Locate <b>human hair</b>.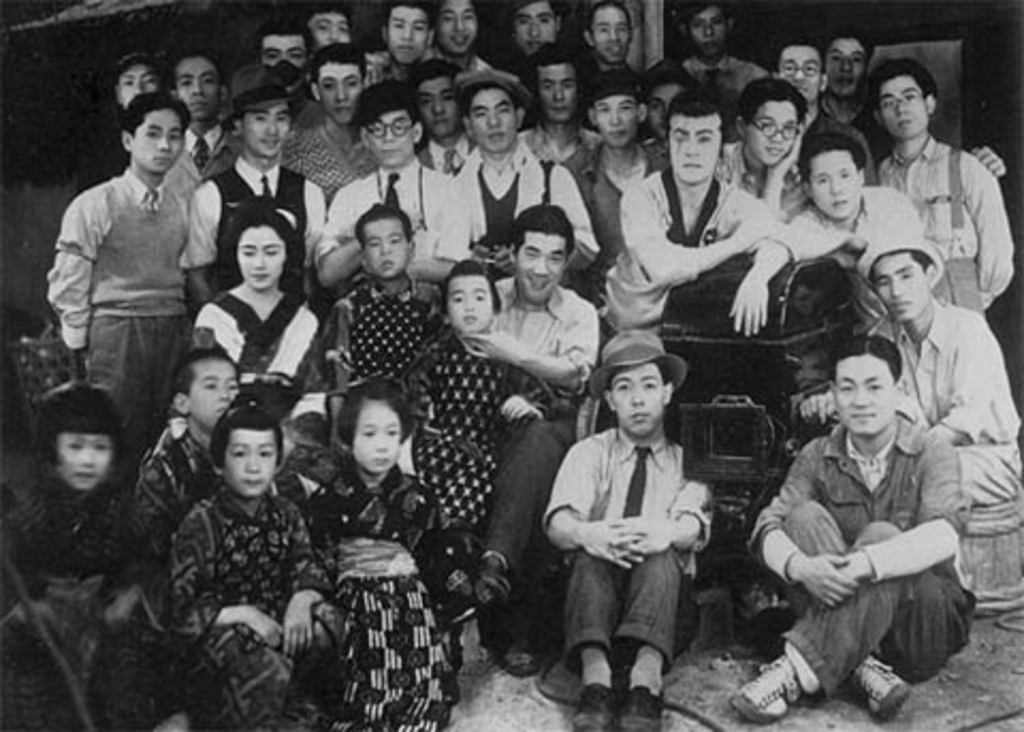
Bounding box: [left=798, top=130, right=866, bottom=179].
